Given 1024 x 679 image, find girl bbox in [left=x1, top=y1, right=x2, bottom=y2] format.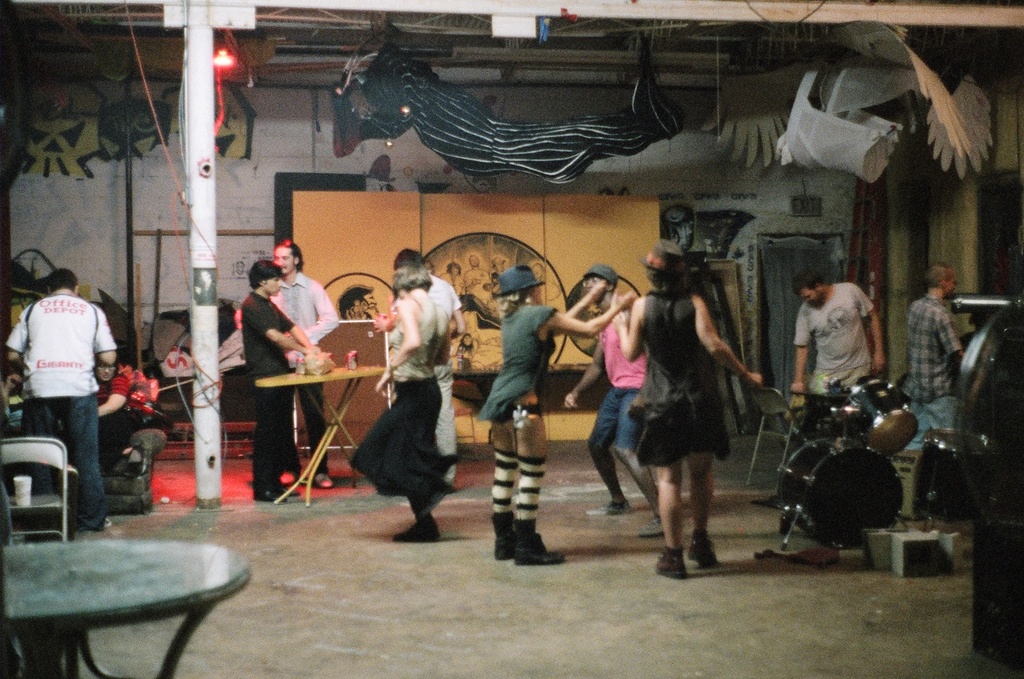
[left=473, top=263, right=635, bottom=566].
